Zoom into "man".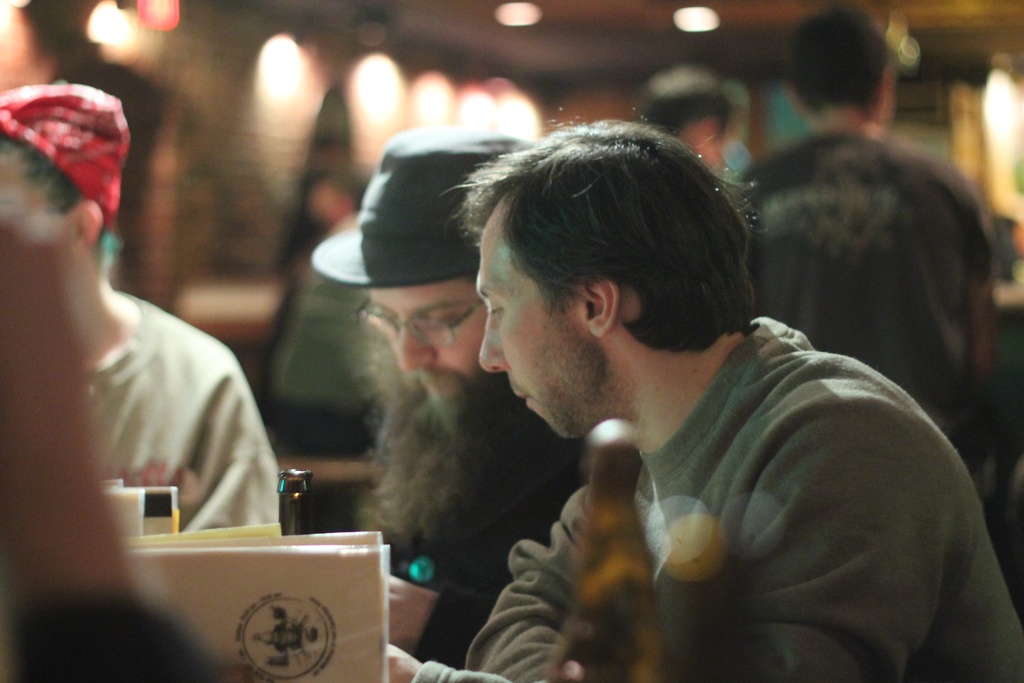
Zoom target: <region>343, 120, 541, 677</region>.
